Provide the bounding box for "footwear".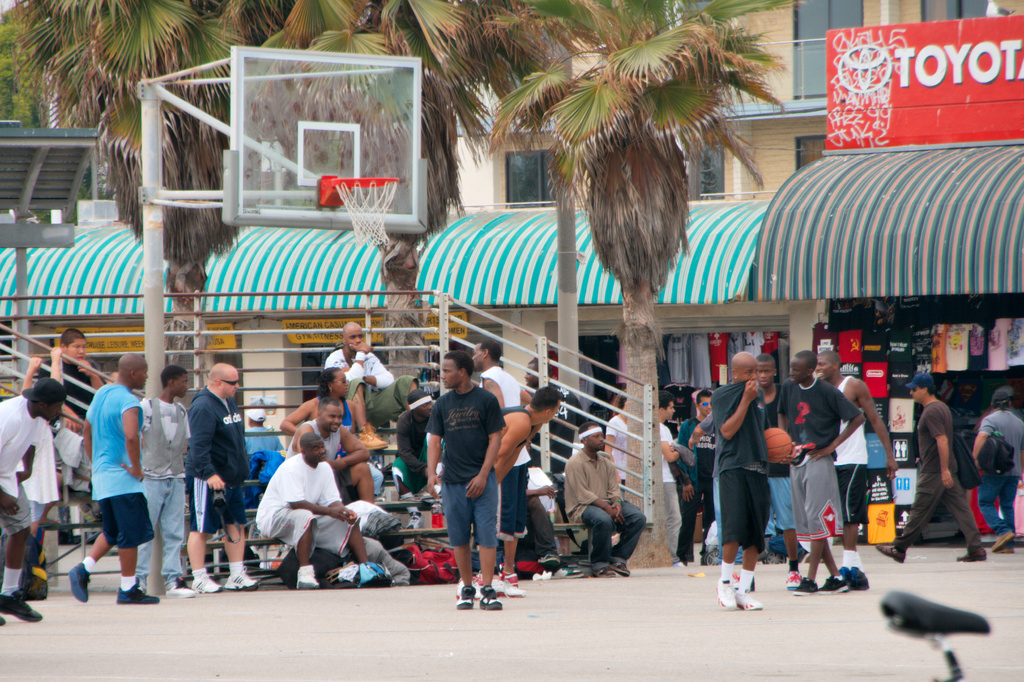
[left=166, top=577, right=193, bottom=597].
